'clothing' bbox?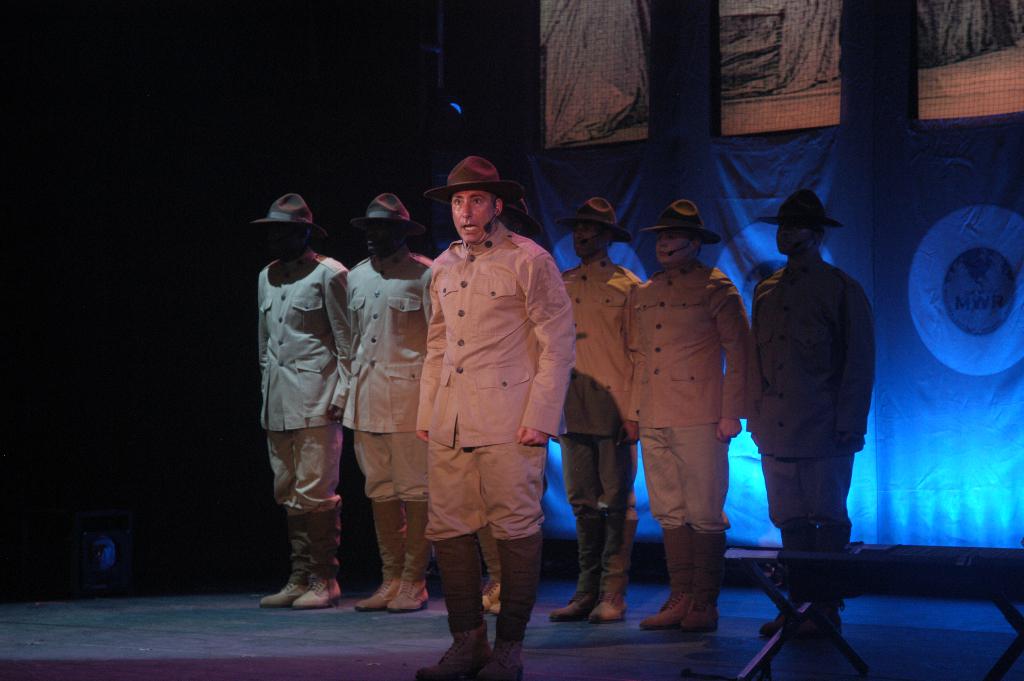
x1=394, y1=181, x2=577, y2=625
